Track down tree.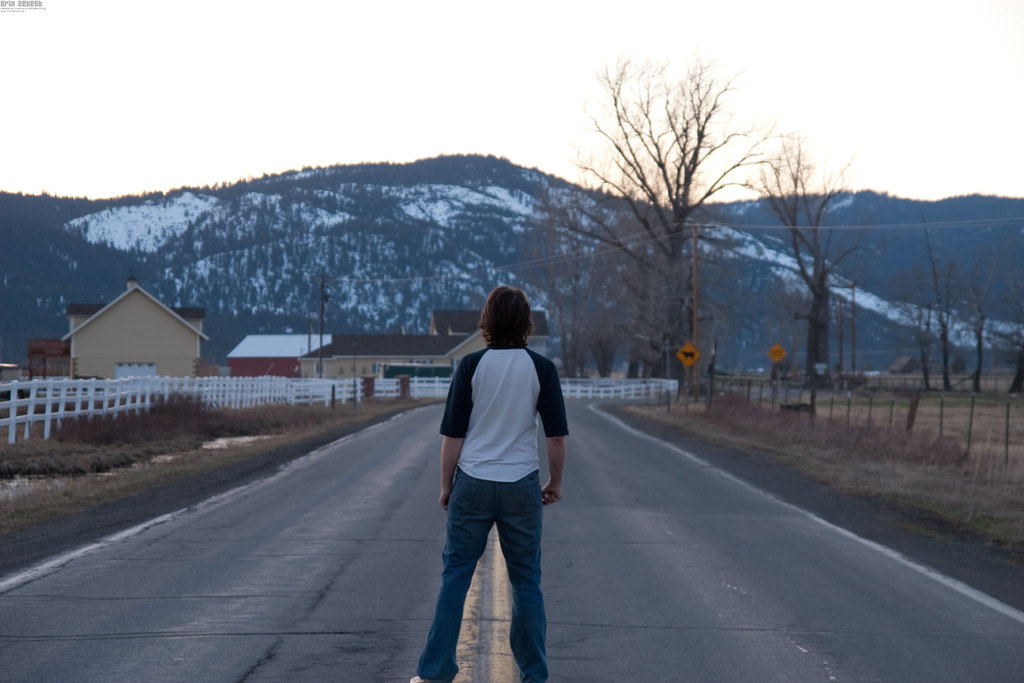
Tracked to {"x1": 758, "y1": 124, "x2": 853, "y2": 384}.
